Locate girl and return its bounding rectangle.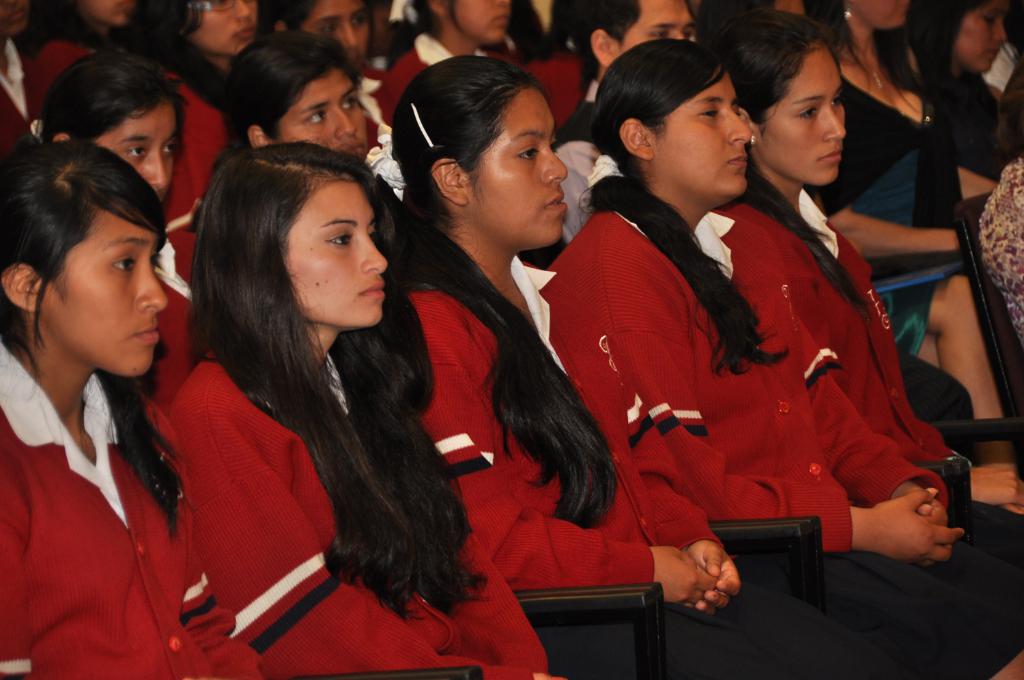
<box>714,15,1023,567</box>.
